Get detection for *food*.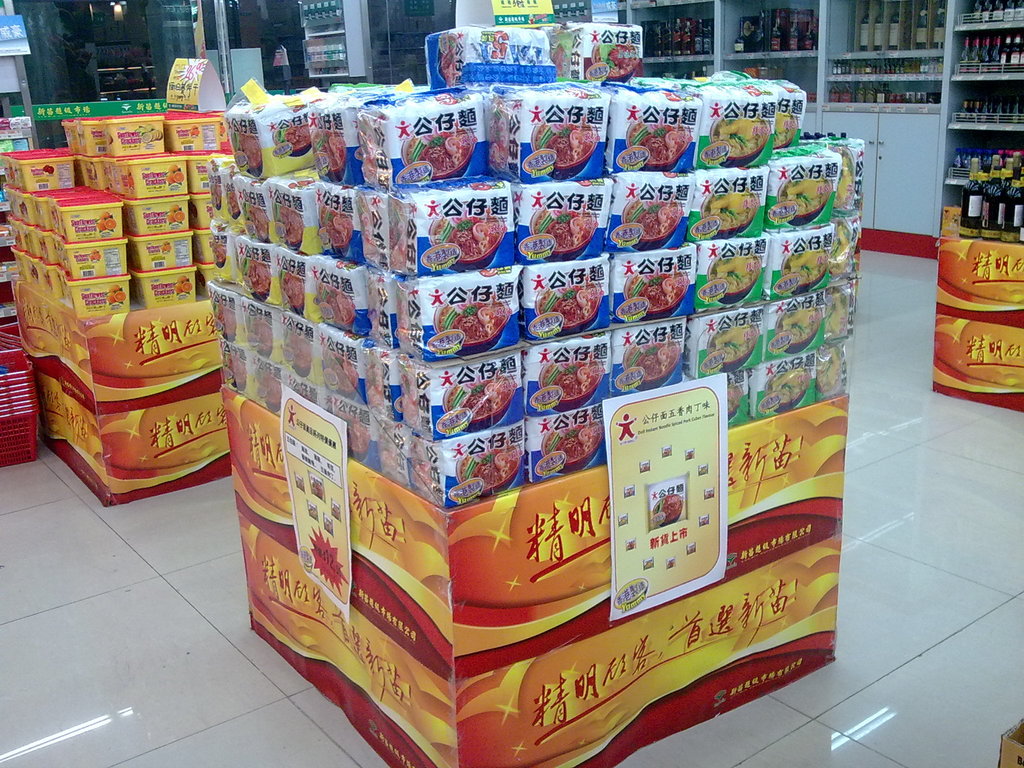
Detection: <box>226,188,239,217</box>.
